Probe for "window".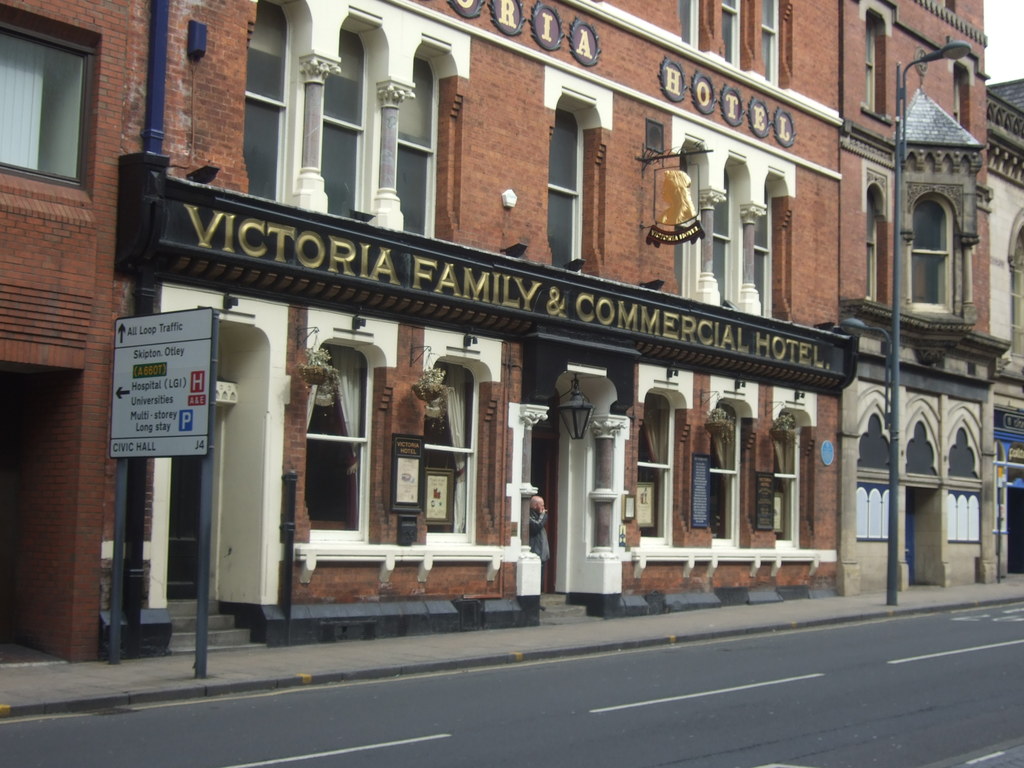
Probe result: left=320, top=17, right=367, bottom=218.
